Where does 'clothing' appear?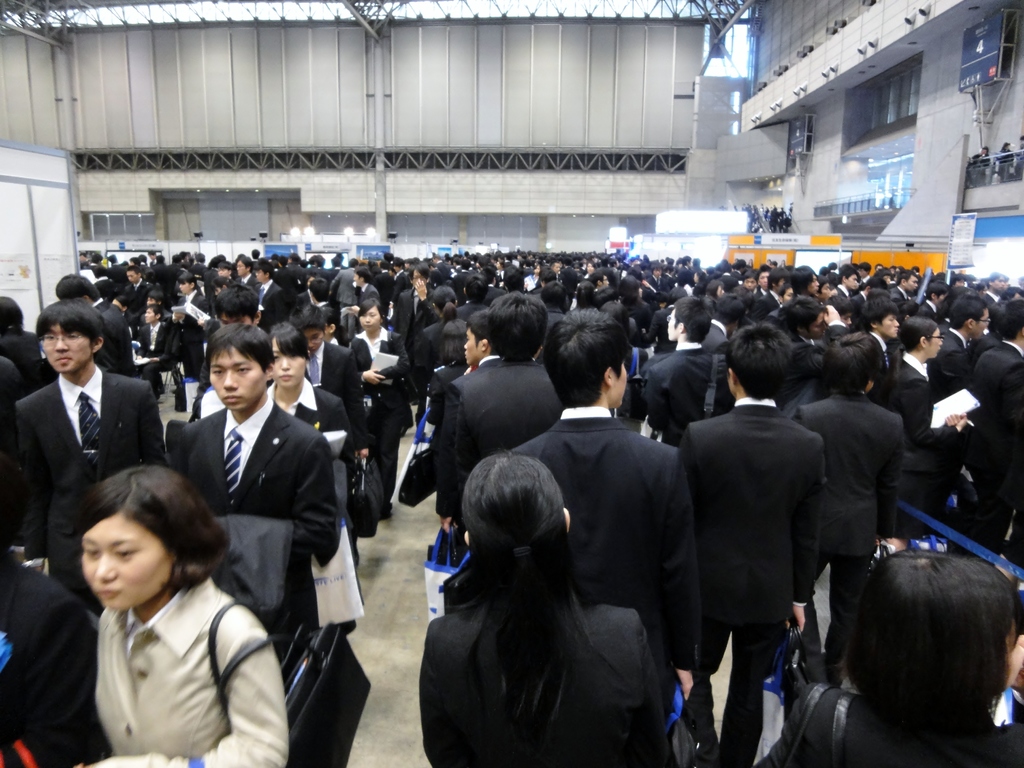
Appears at <region>791, 392, 906, 689</region>.
